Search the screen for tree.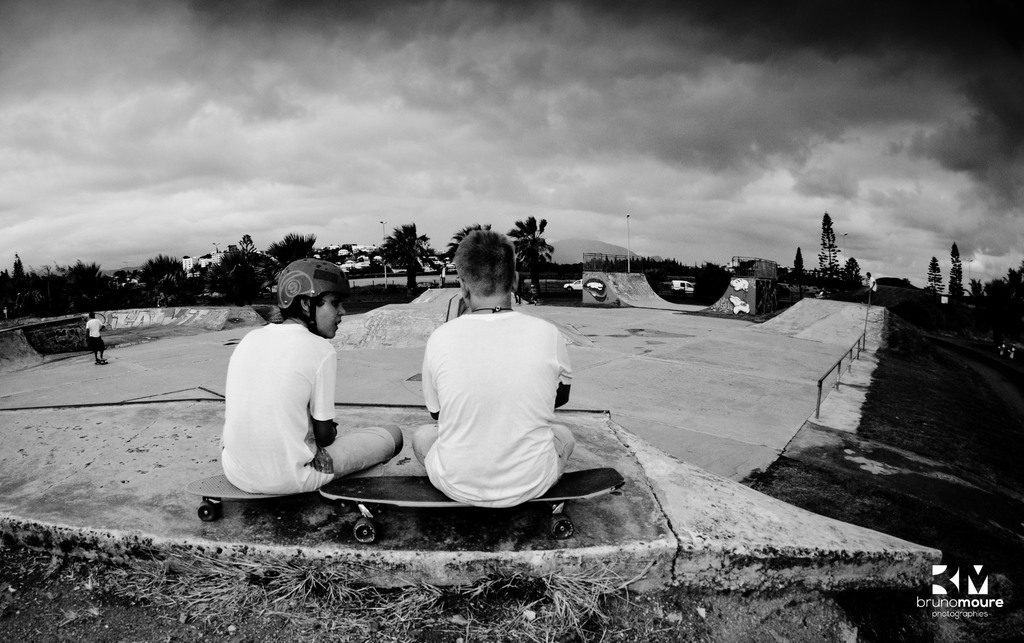
Found at {"x1": 787, "y1": 253, "x2": 804, "y2": 284}.
